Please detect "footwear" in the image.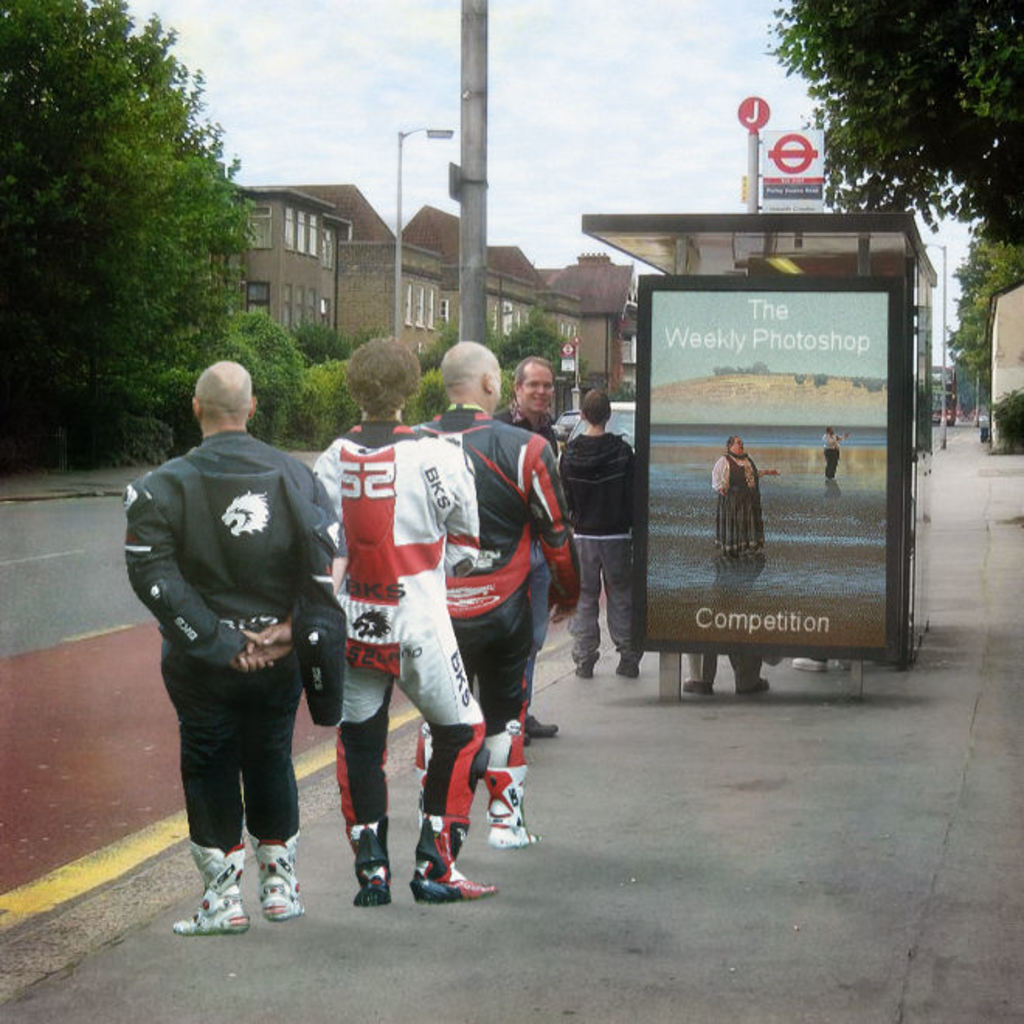
region(175, 838, 293, 943).
